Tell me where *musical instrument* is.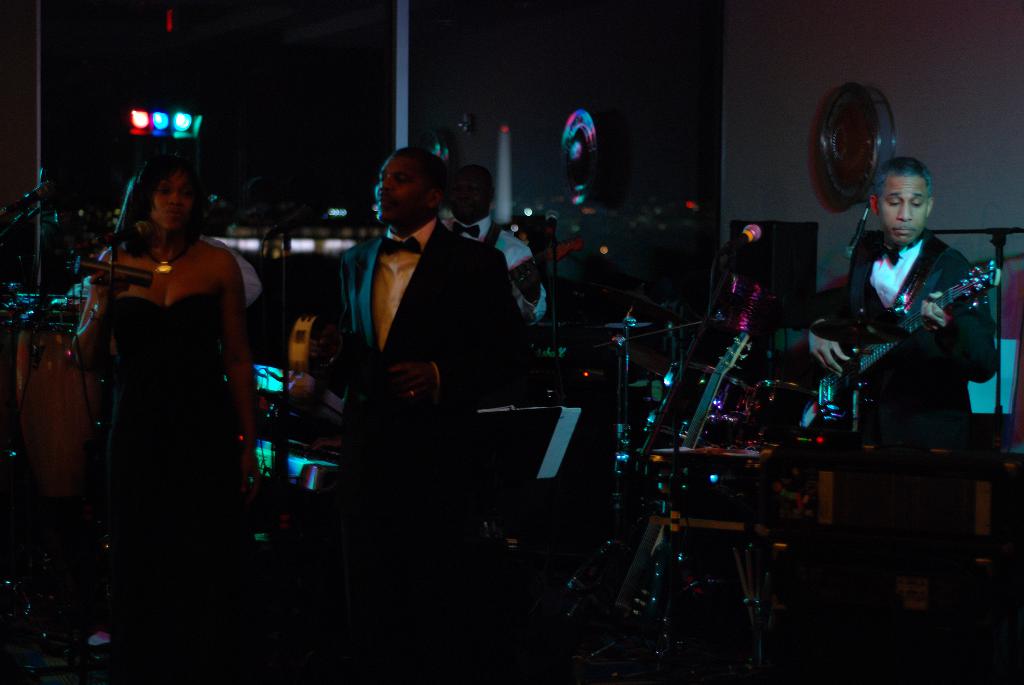
*musical instrument* is at x1=789, y1=253, x2=1004, y2=447.
